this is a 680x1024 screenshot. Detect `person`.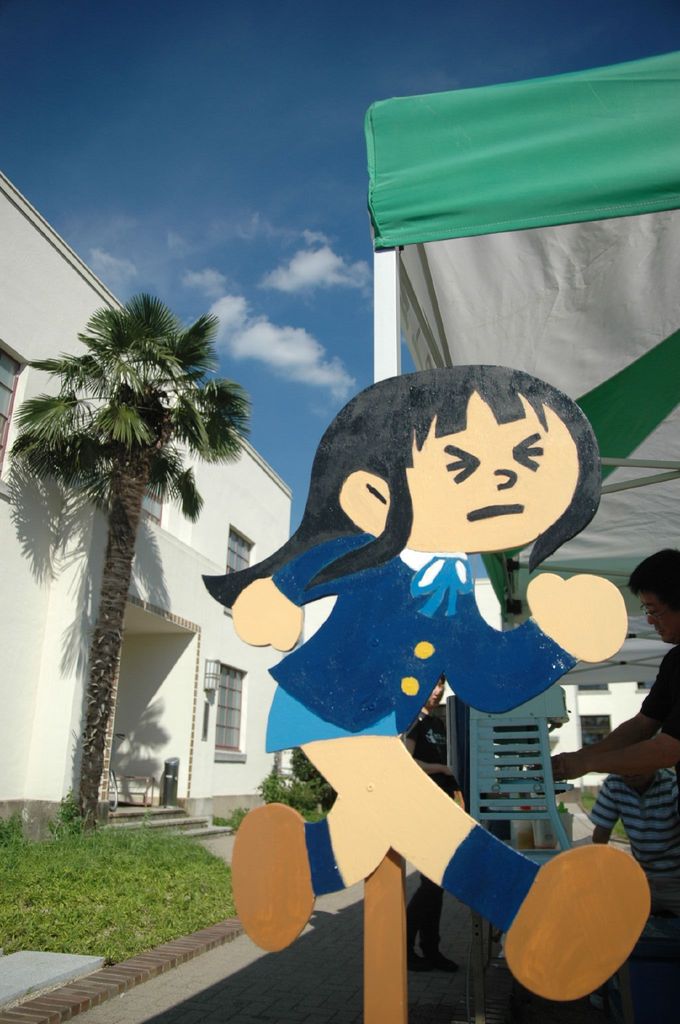
bbox=(550, 545, 679, 778).
